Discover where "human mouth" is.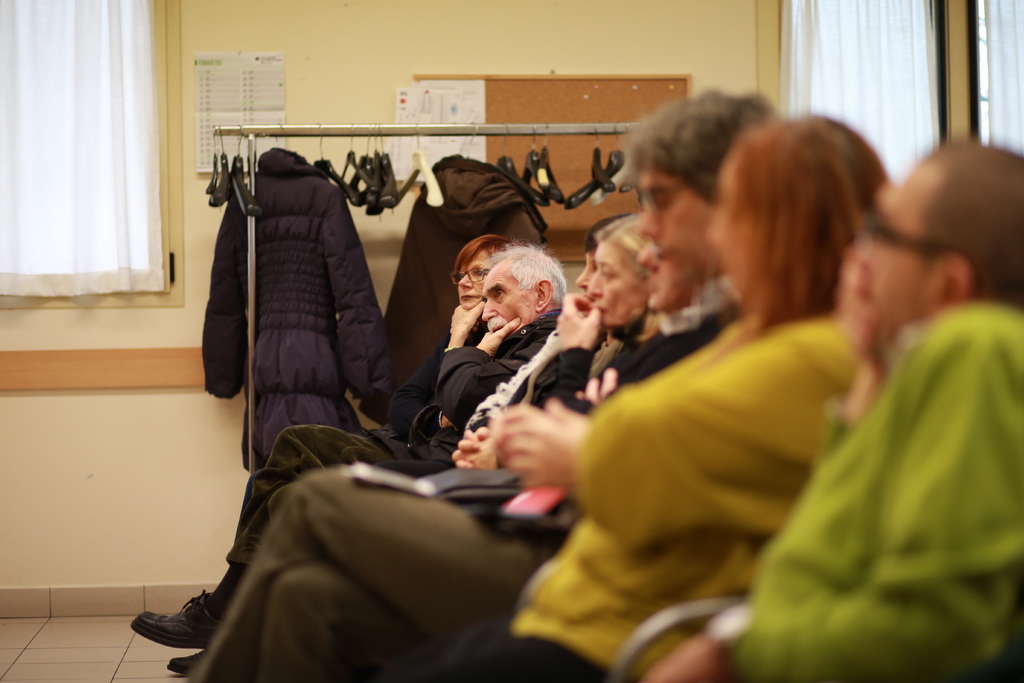
Discovered at [455,293,477,300].
